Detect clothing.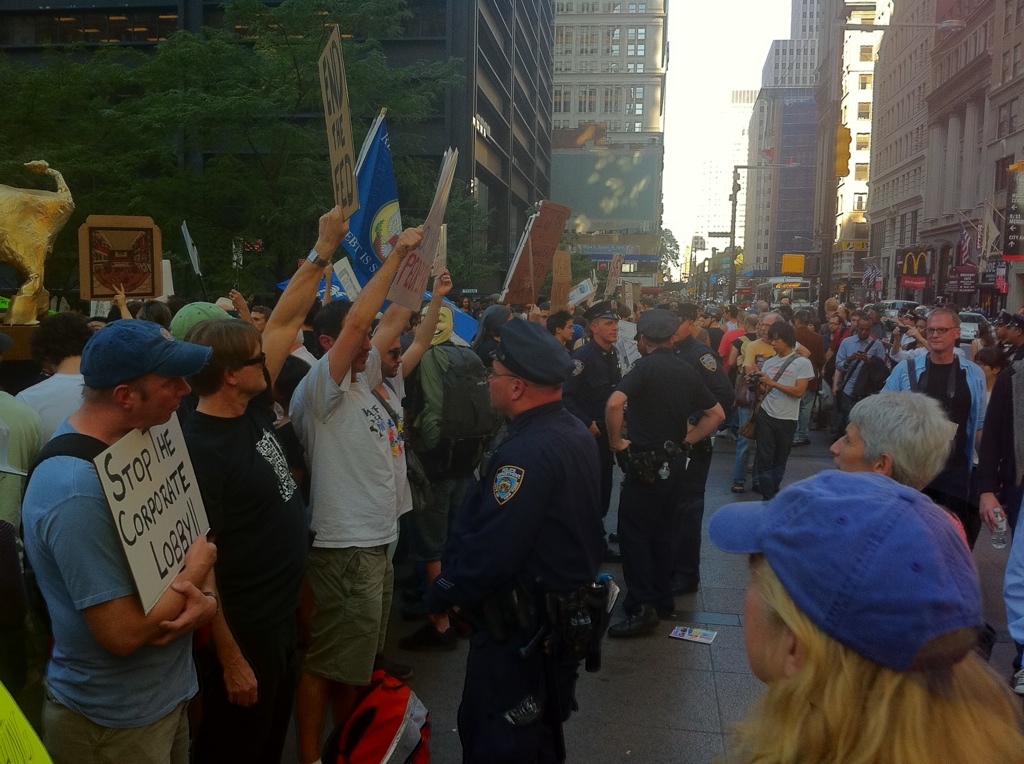
Detected at locate(438, 396, 604, 763).
